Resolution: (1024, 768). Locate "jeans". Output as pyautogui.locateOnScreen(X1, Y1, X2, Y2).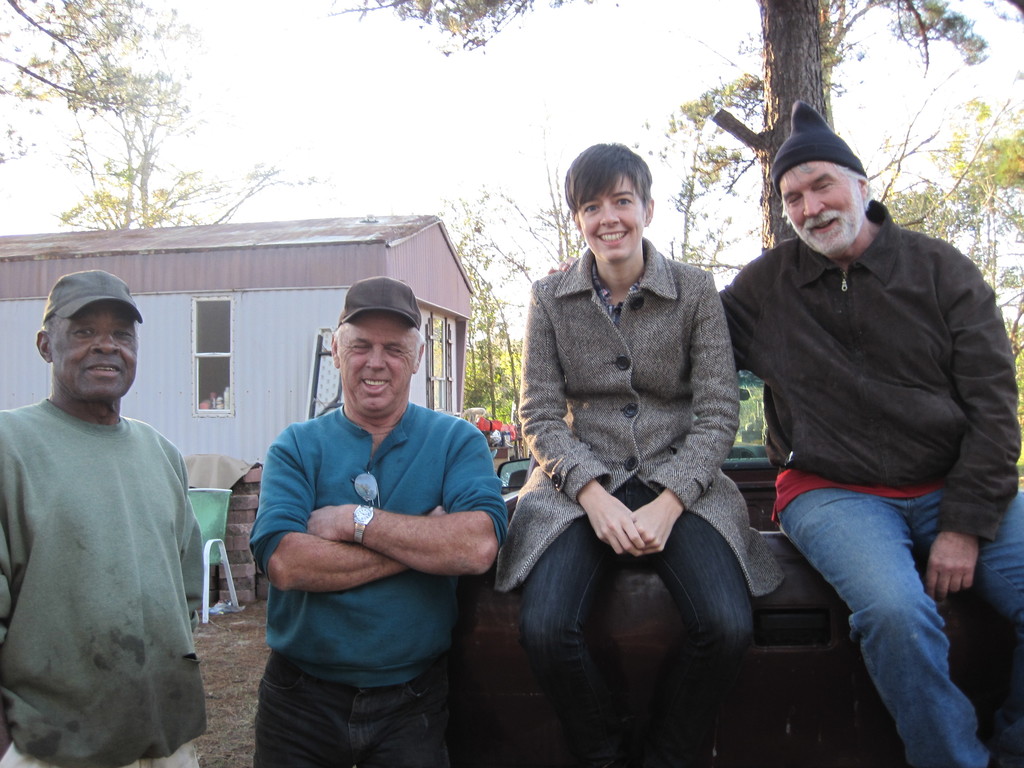
pyautogui.locateOnScreen(781, 488, 1023, 767).
